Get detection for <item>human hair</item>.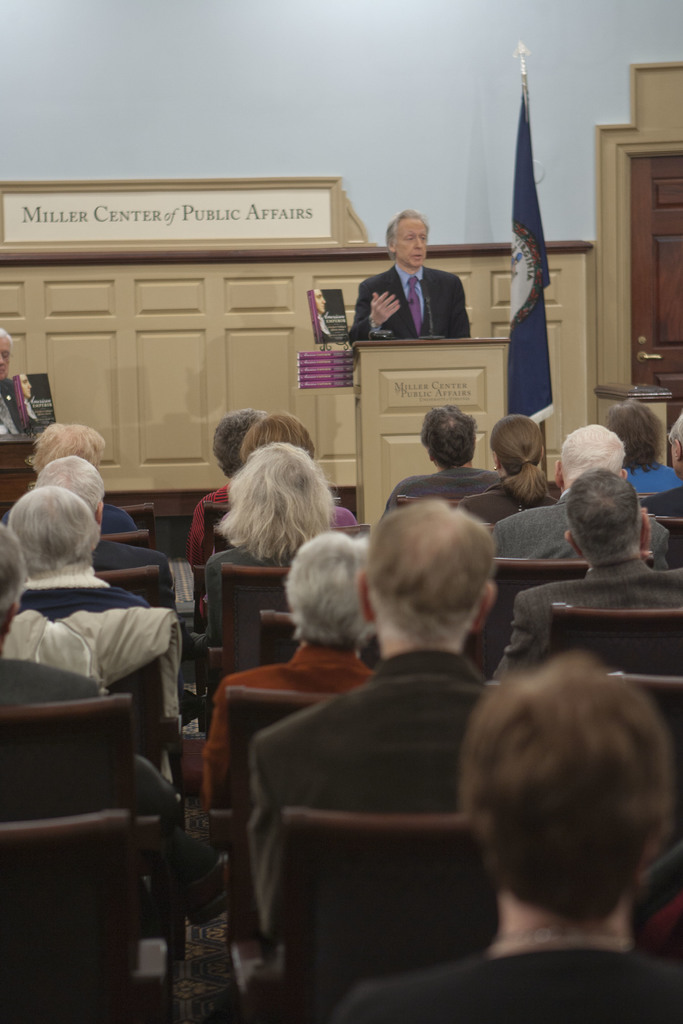
Detection: 29 422 110 466.
